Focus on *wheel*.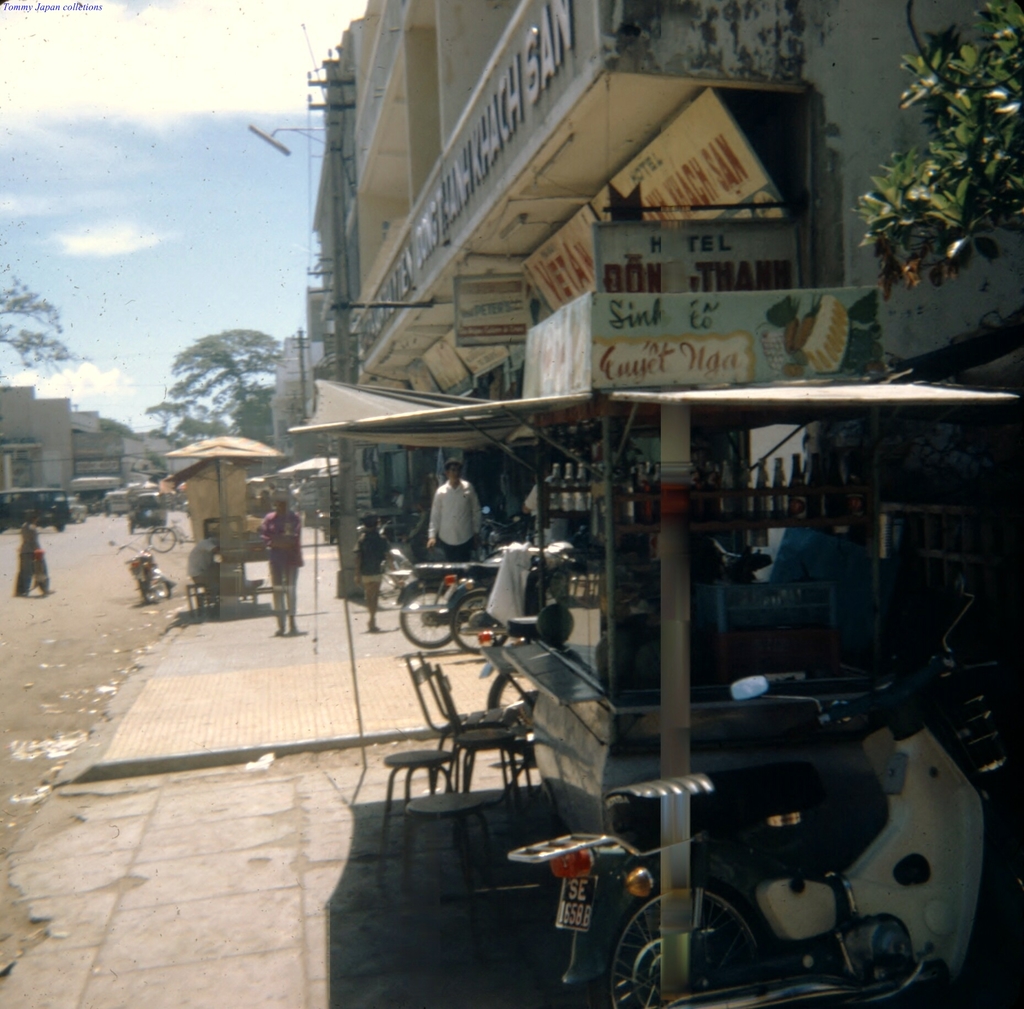
Focused at box=[139, 578, 159, 604].
